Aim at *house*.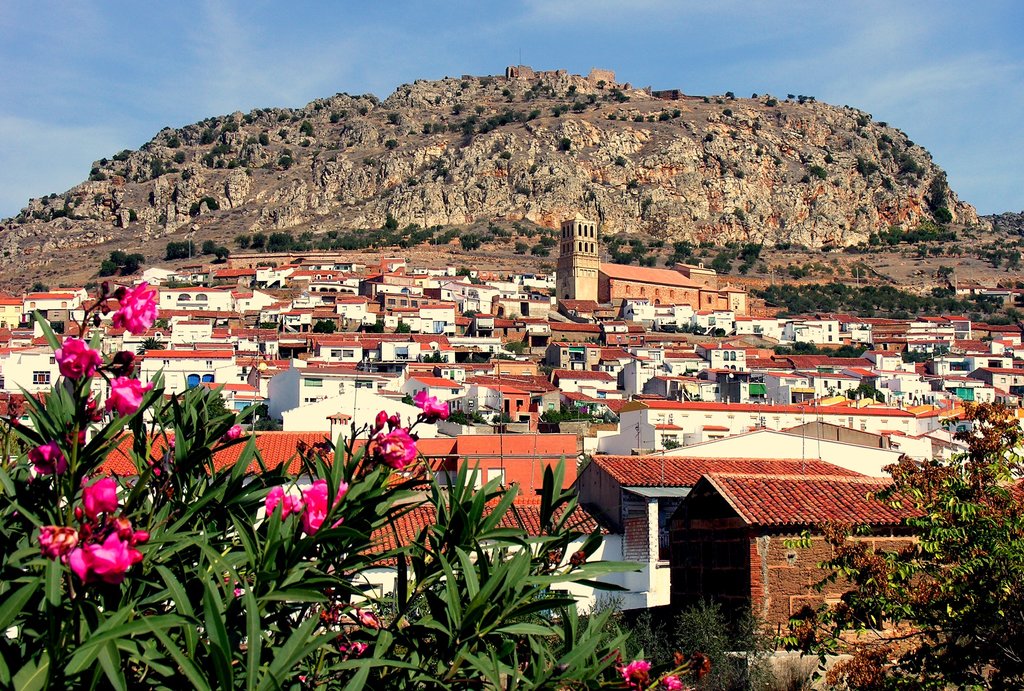
Aimed at x1=695, y1=312, x2=735, y2=335.
